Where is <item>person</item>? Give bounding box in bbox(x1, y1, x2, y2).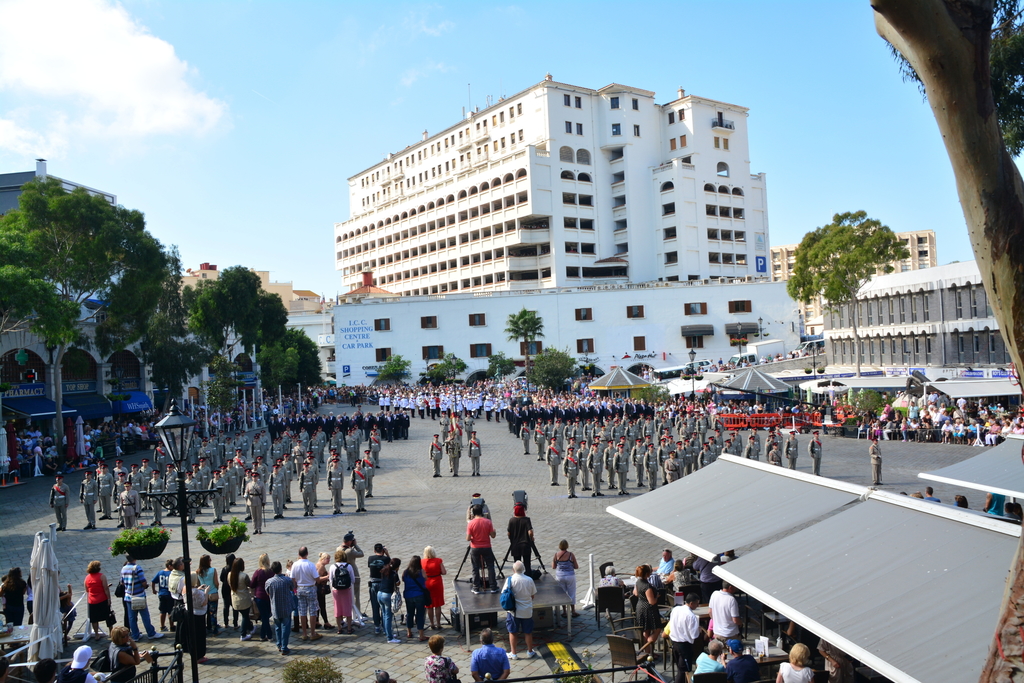
bbox(504, 503, 536, 579).
